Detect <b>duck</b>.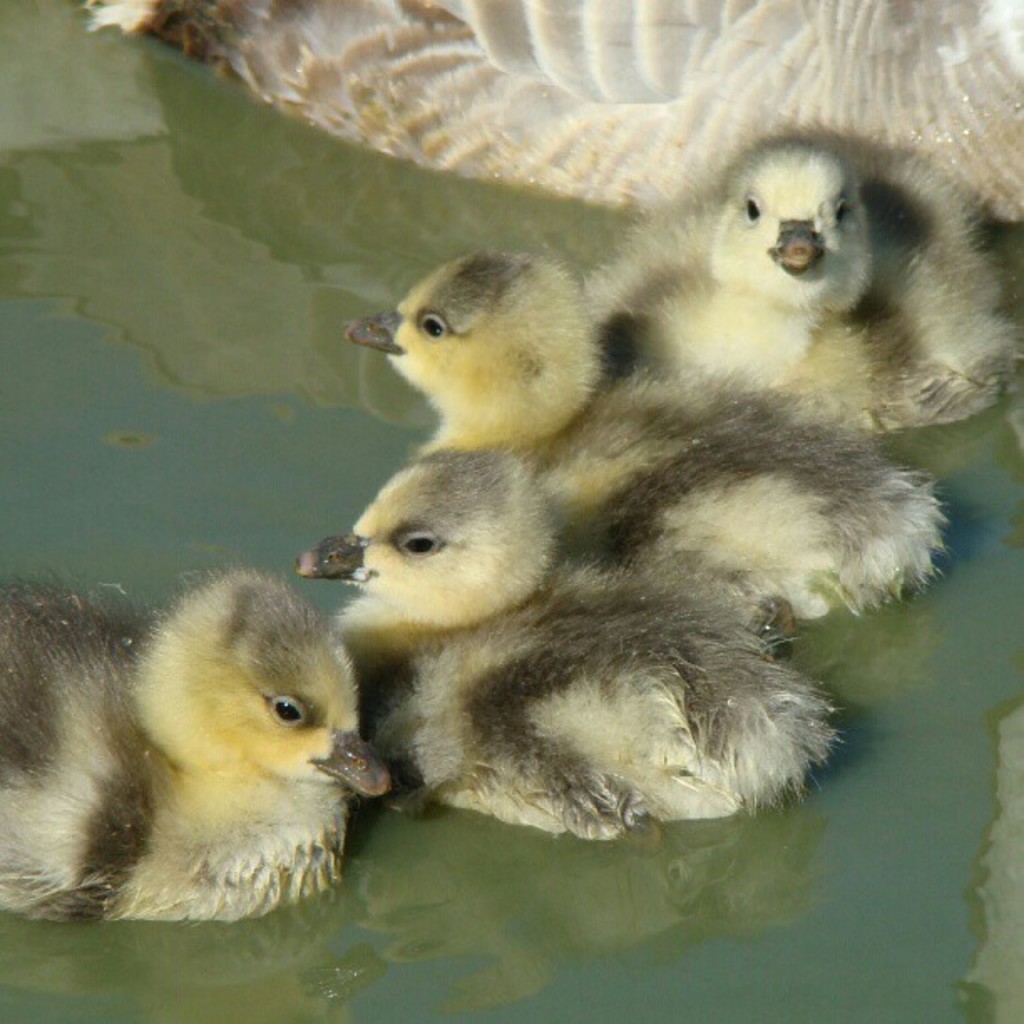
Detected at locate(0, 562, 395, 925).
